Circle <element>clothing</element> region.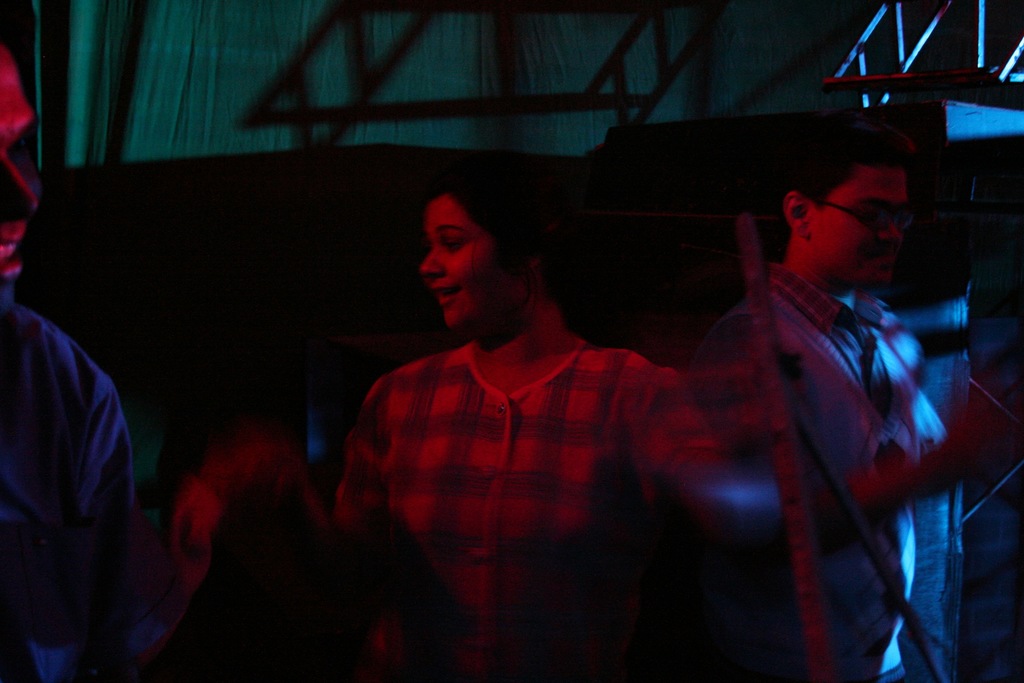
Region: box=[0, 256, 141, 682].
